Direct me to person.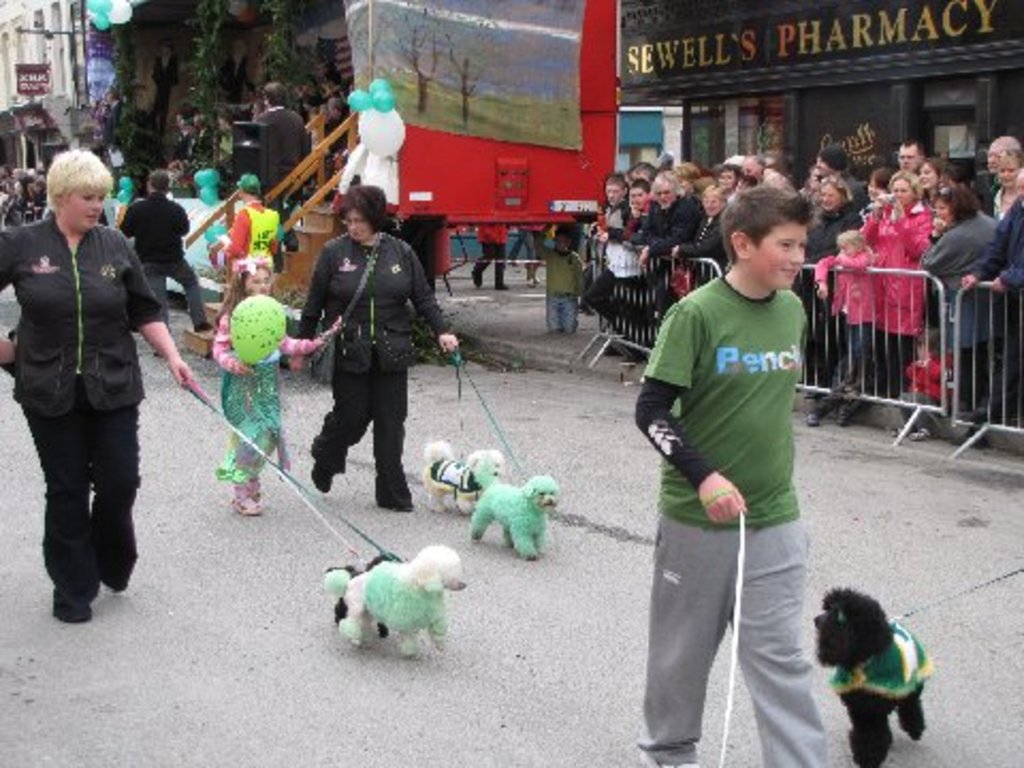
Direction: <box>533,226,585,331</box>.
